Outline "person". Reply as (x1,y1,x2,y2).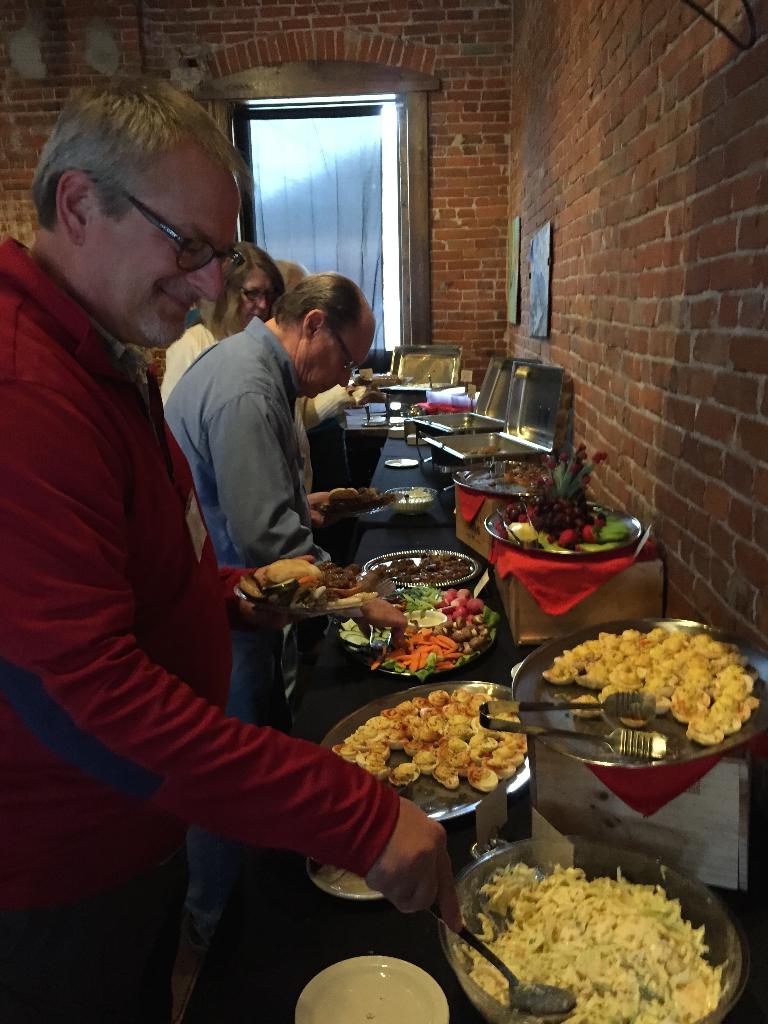
(0,73,466,1023).
